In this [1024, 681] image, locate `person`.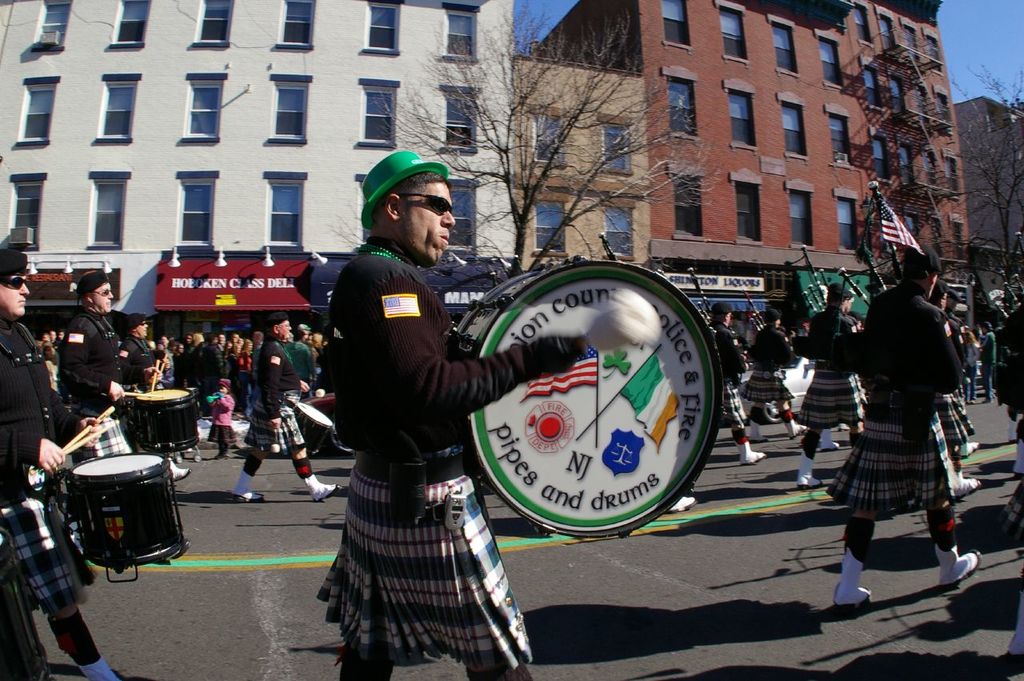
Bounding box: [left=314, top=148, right=592, bottom=680].
